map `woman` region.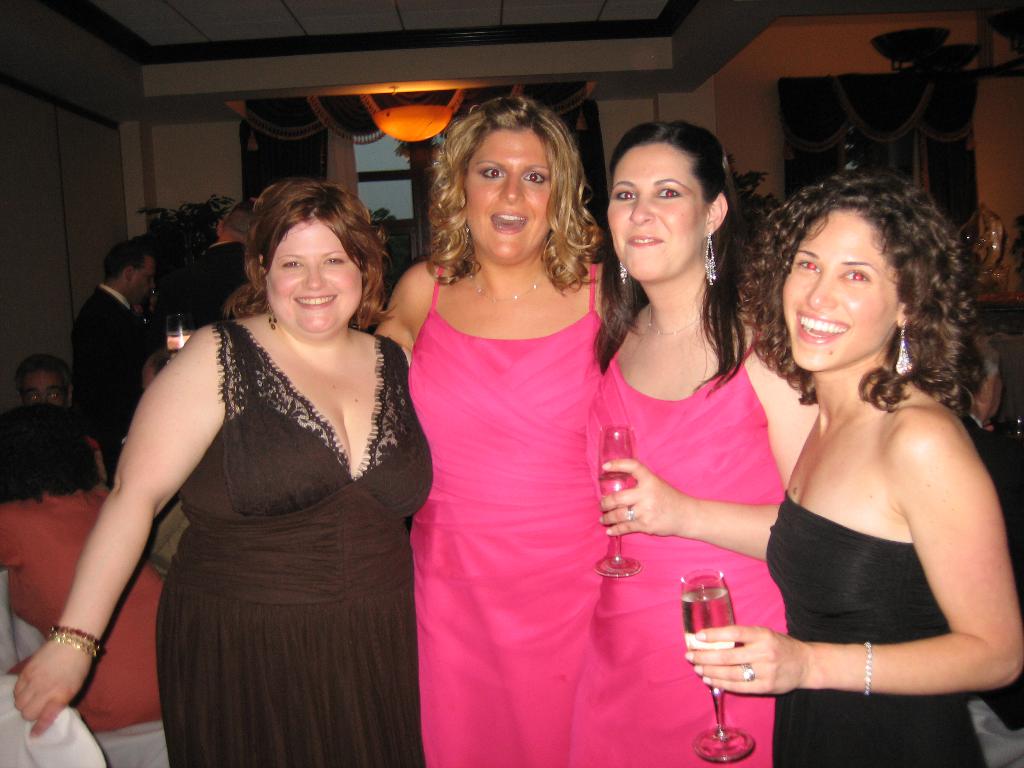
Mapped to 692/176/1023/767.
